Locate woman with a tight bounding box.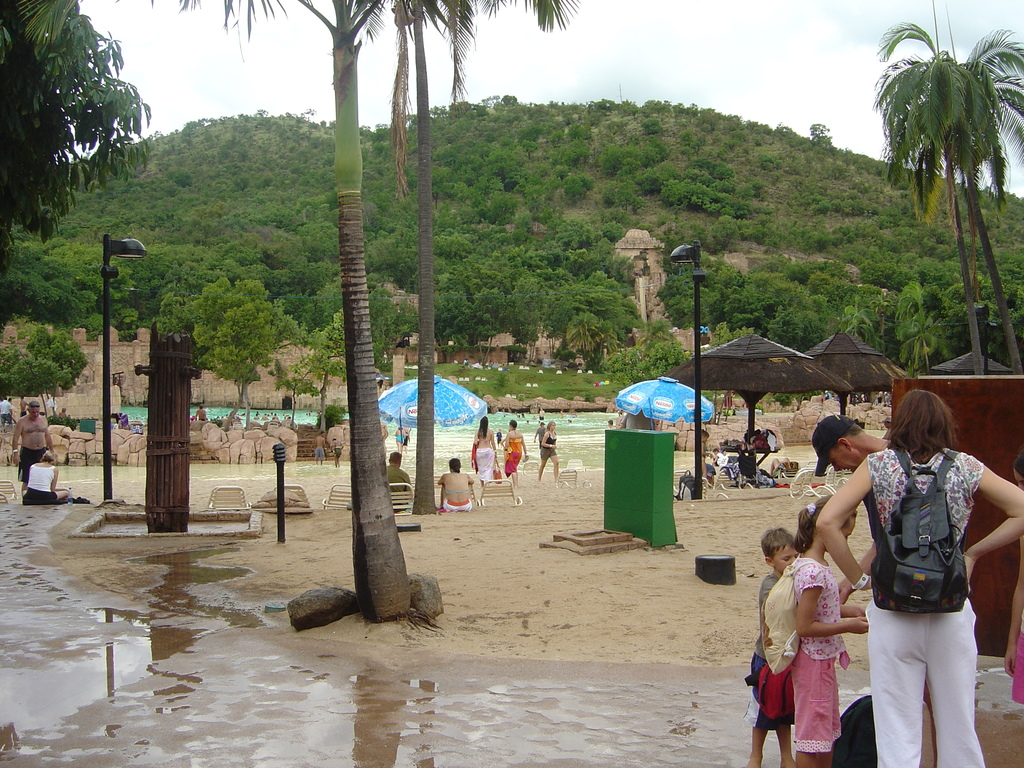
l=504, t=420, r=526, b=490.
